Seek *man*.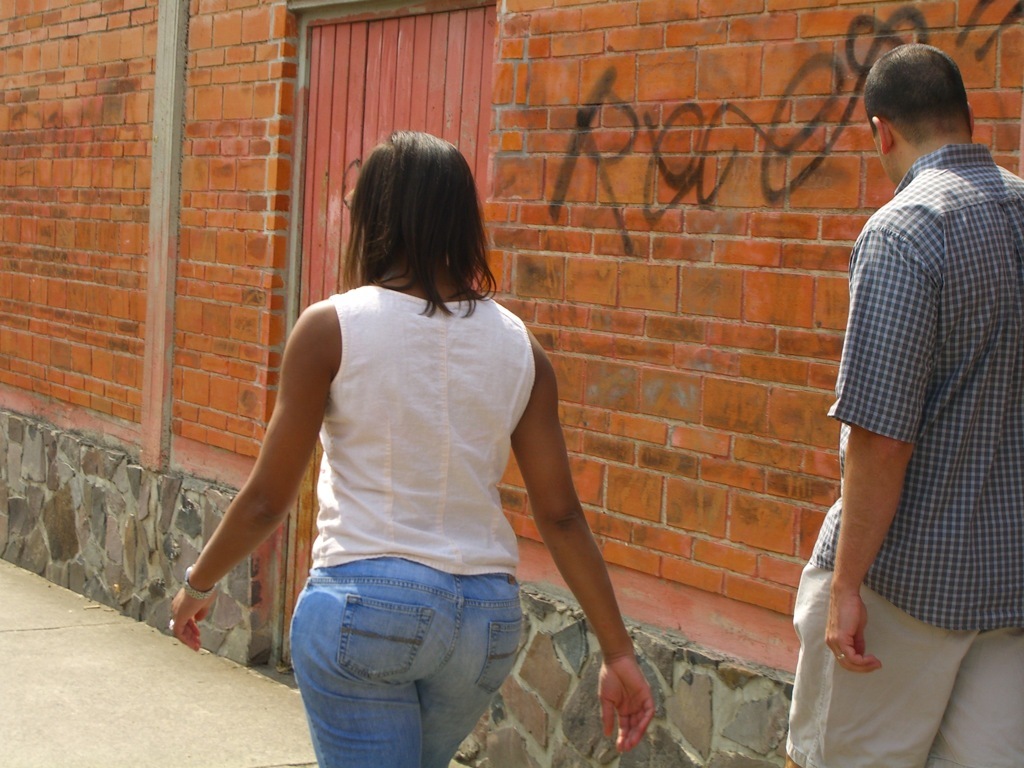
locate(808, 0, 1014, 721).
